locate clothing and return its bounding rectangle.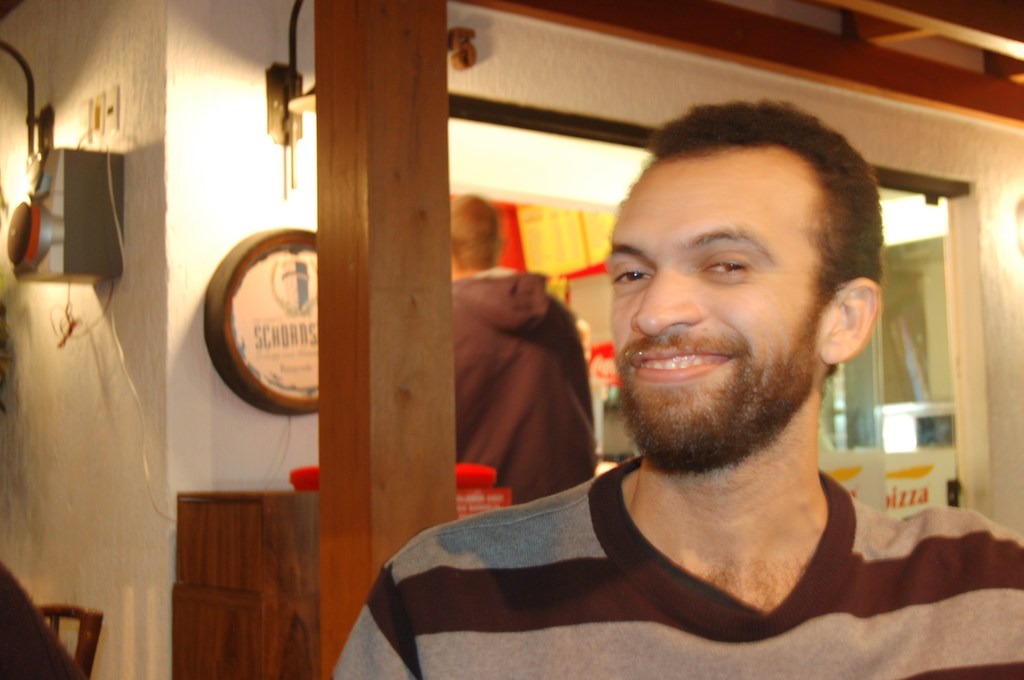
(x1=455, y1=263, x2=599, y2=502).
